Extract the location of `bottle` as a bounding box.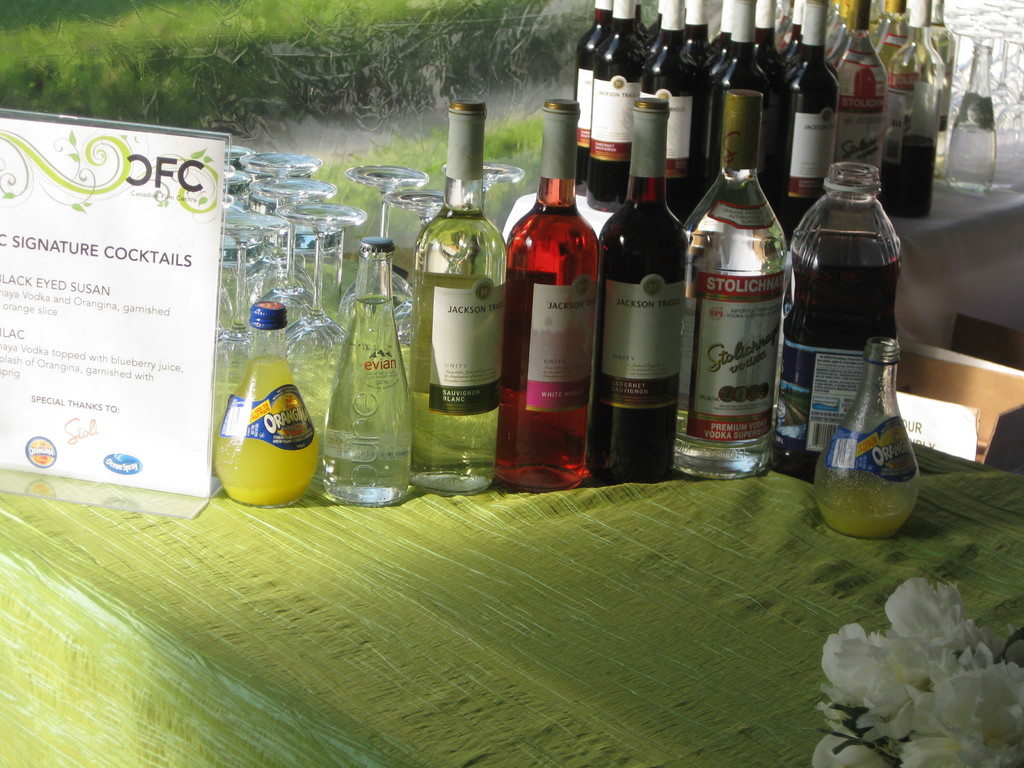
bbox=(812, 336, 918, 540).
